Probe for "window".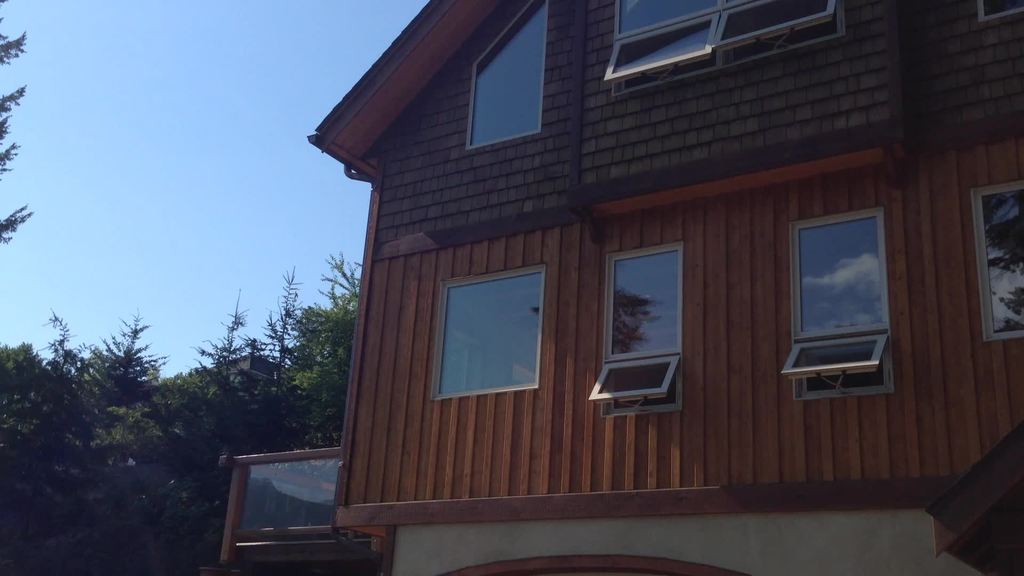
Probe result: (467, 0, 550, 151).
